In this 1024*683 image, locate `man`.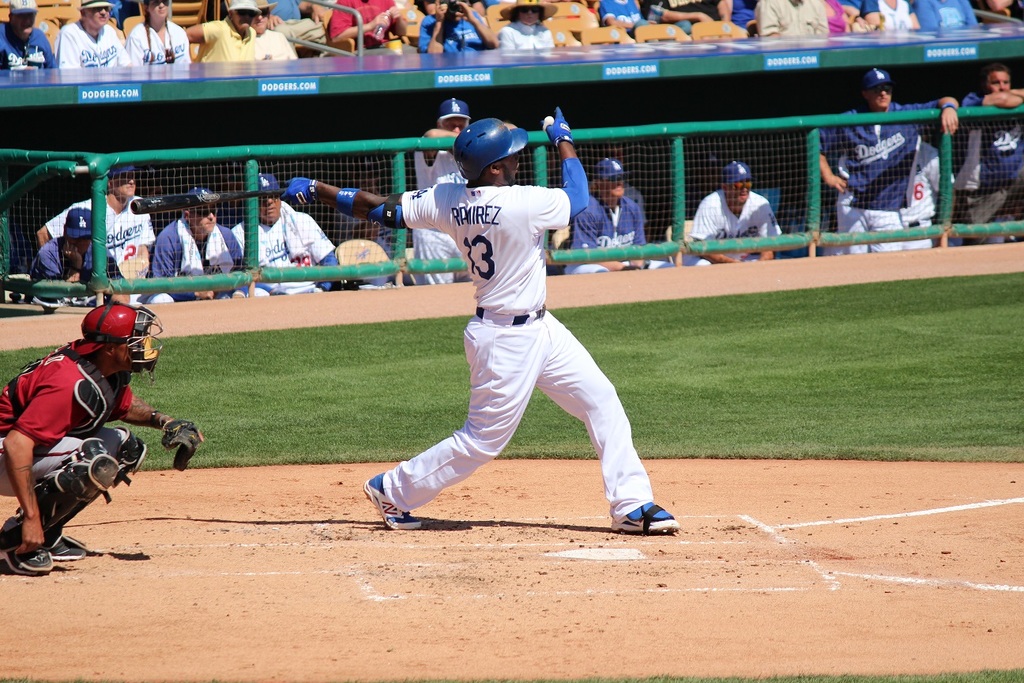
Bounding box: l=567, t=157, r=672, b=269.
